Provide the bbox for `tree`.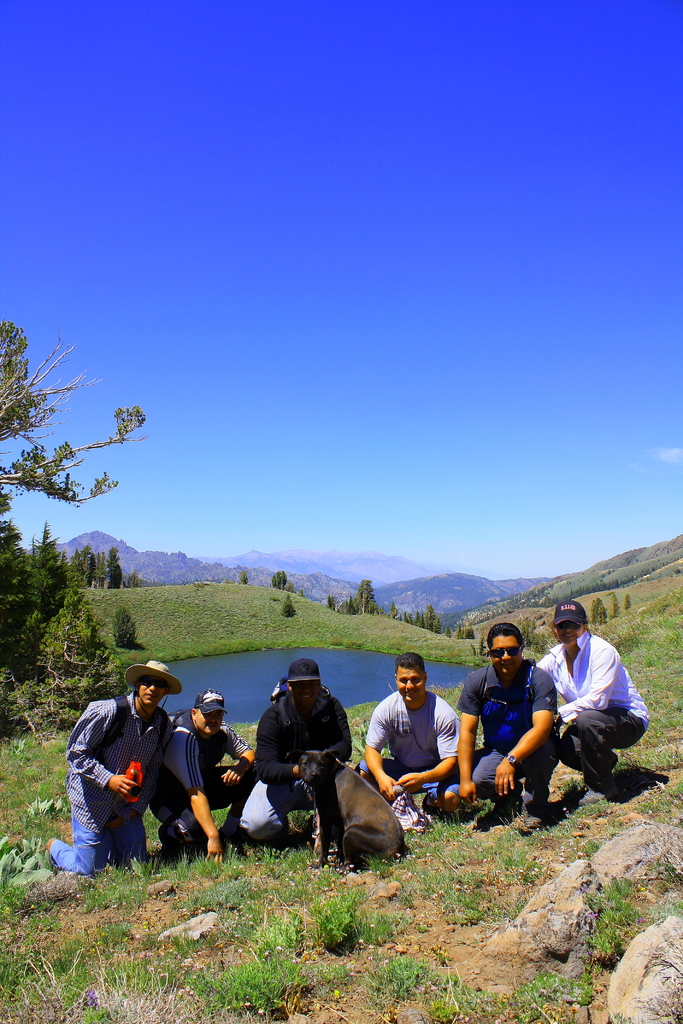
{"x1": 590, "y1": 600, "x2": 616, "y2": 627}.
